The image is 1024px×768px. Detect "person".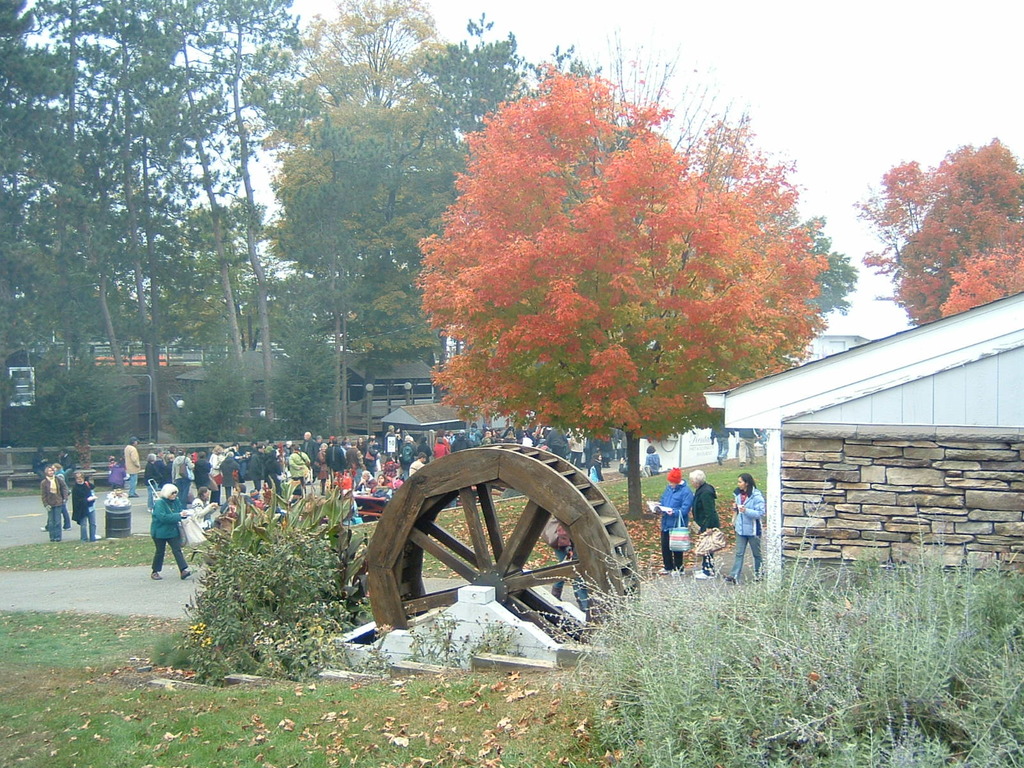
Detection: (left=124, top=438, right=140, bottom=497).
